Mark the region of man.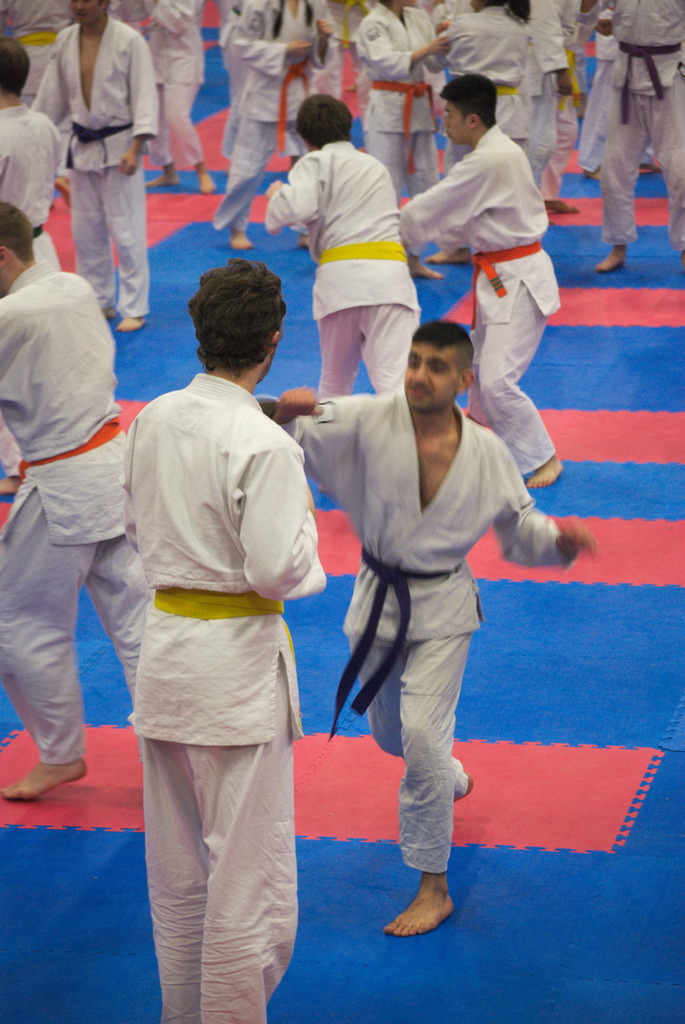
Region: {"x1": 0, "y1": 0, "x2": 93, "y2": 124}.
